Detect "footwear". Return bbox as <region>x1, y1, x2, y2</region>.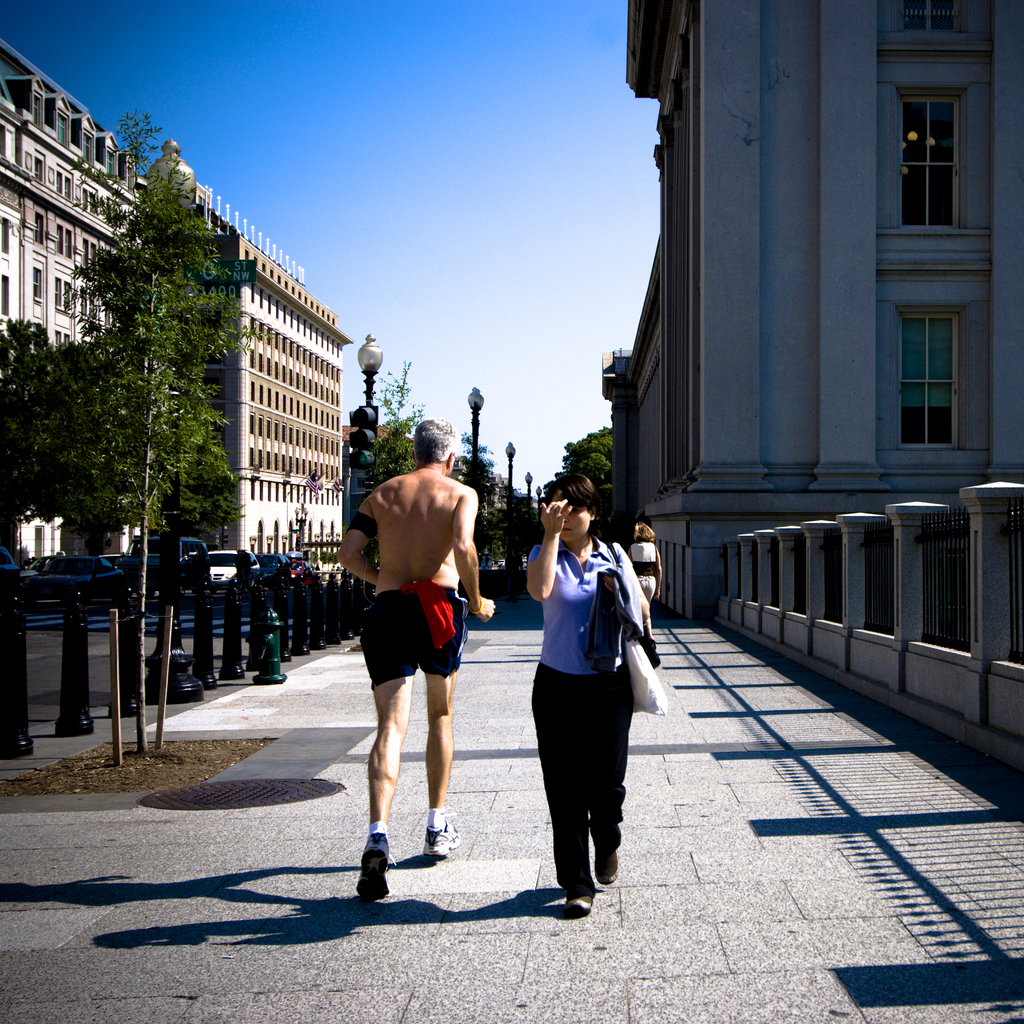
<region>593, 845, 614, 882</region>.
